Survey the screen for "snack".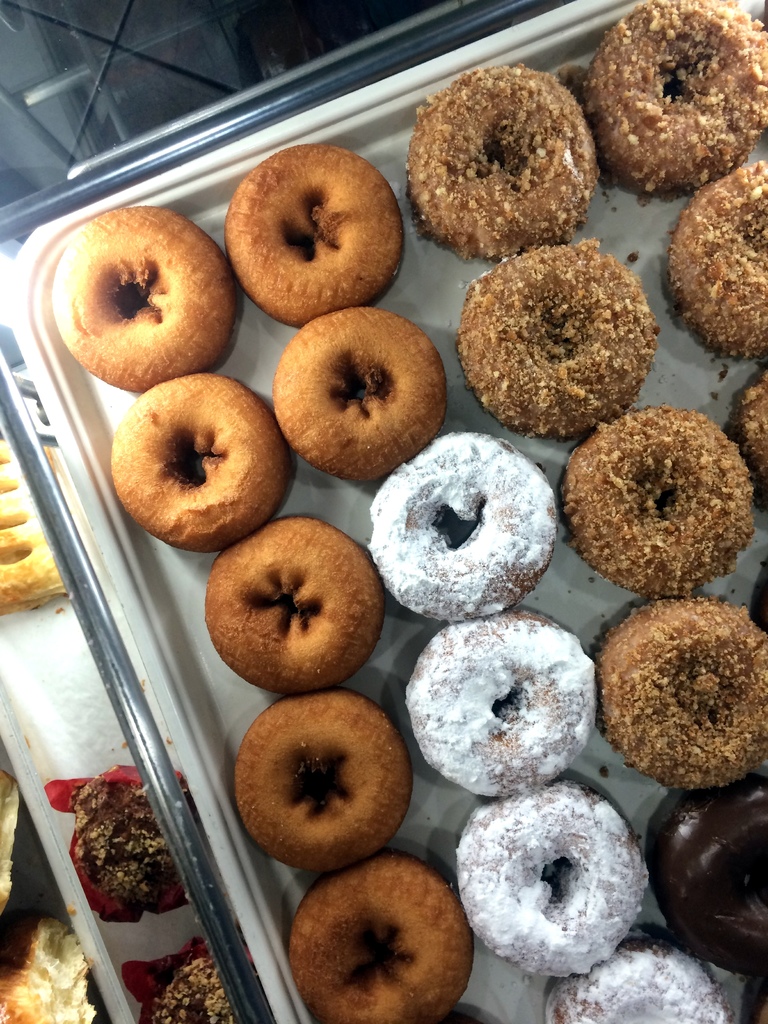
Survey found: <bbox>200, 514, 381, 691</bbox>.
